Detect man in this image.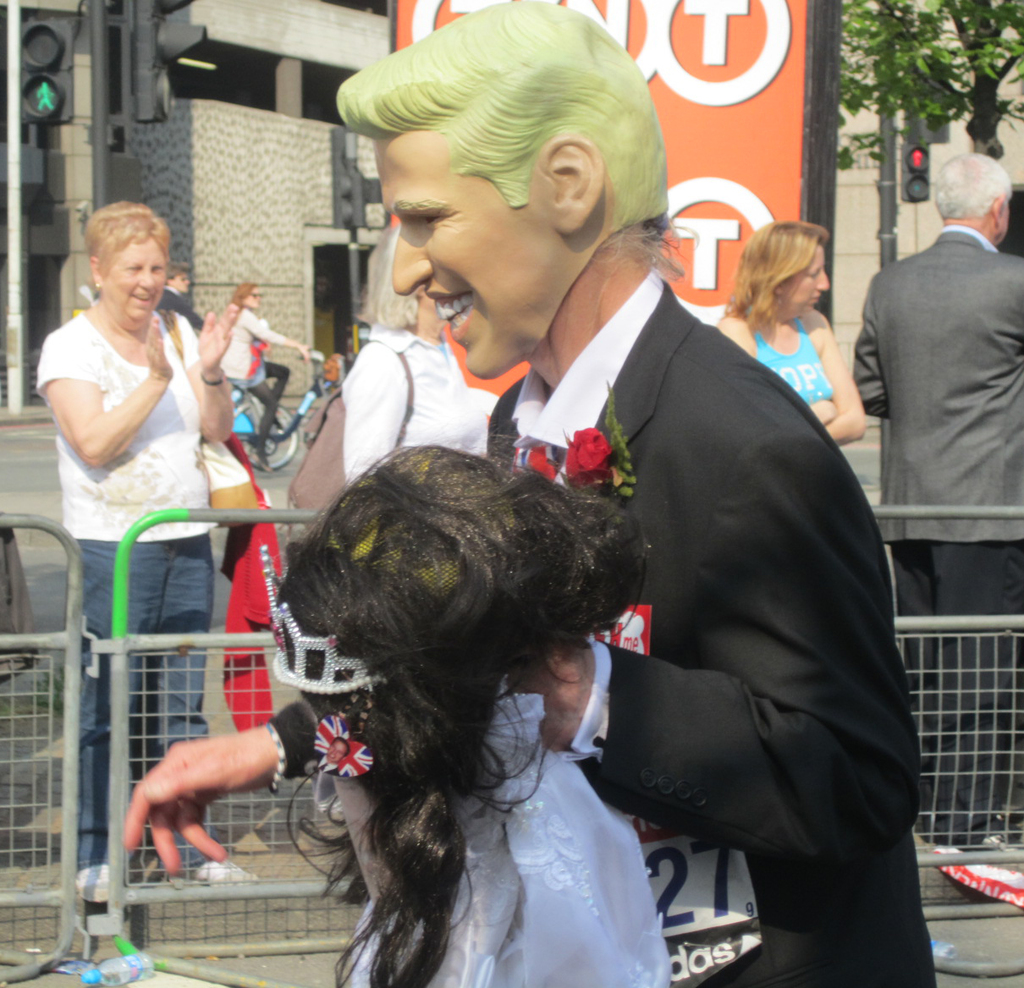
Detection: <bbox>121, 0, 936, 985</bbox>.
